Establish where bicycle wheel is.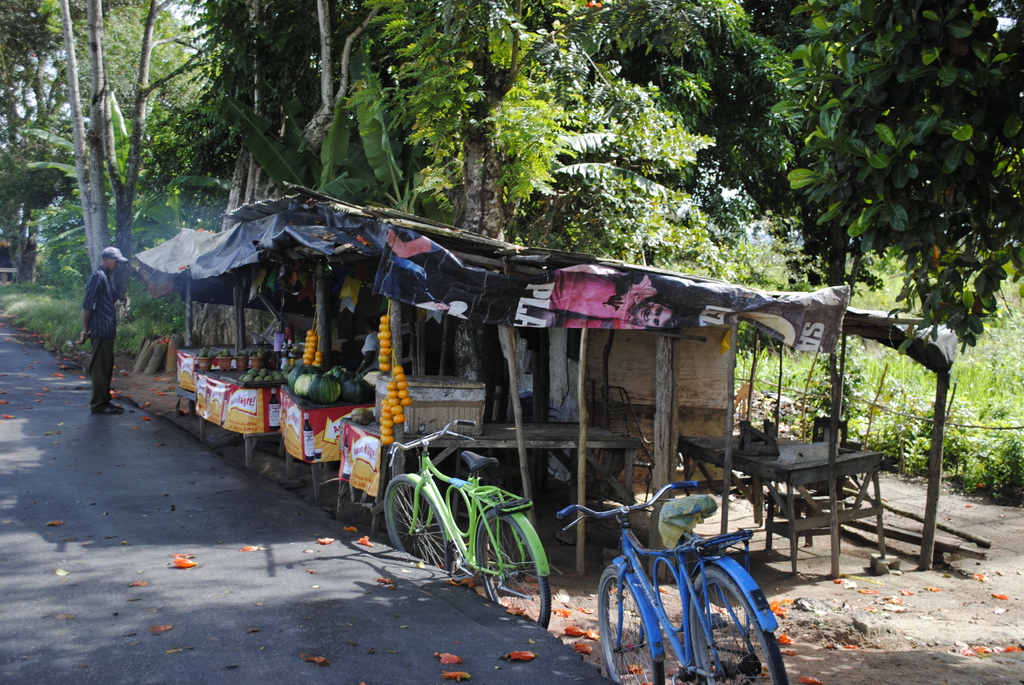
Established at bbox=[475, 507, 551, 631].
